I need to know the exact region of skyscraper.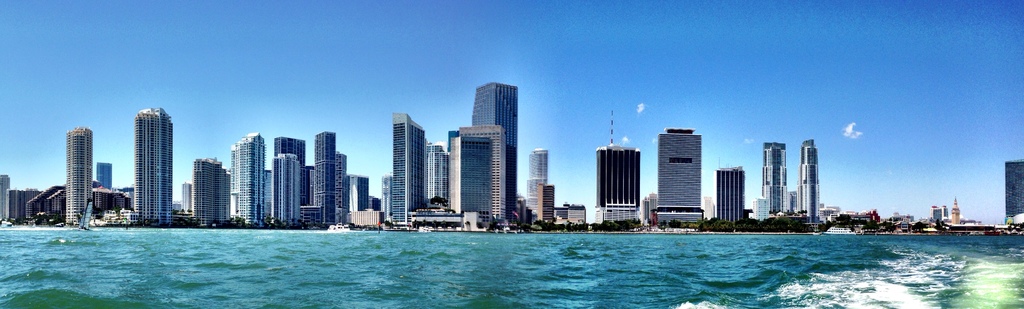
Region: (left=469, top=77, right=522, bottom=221).
